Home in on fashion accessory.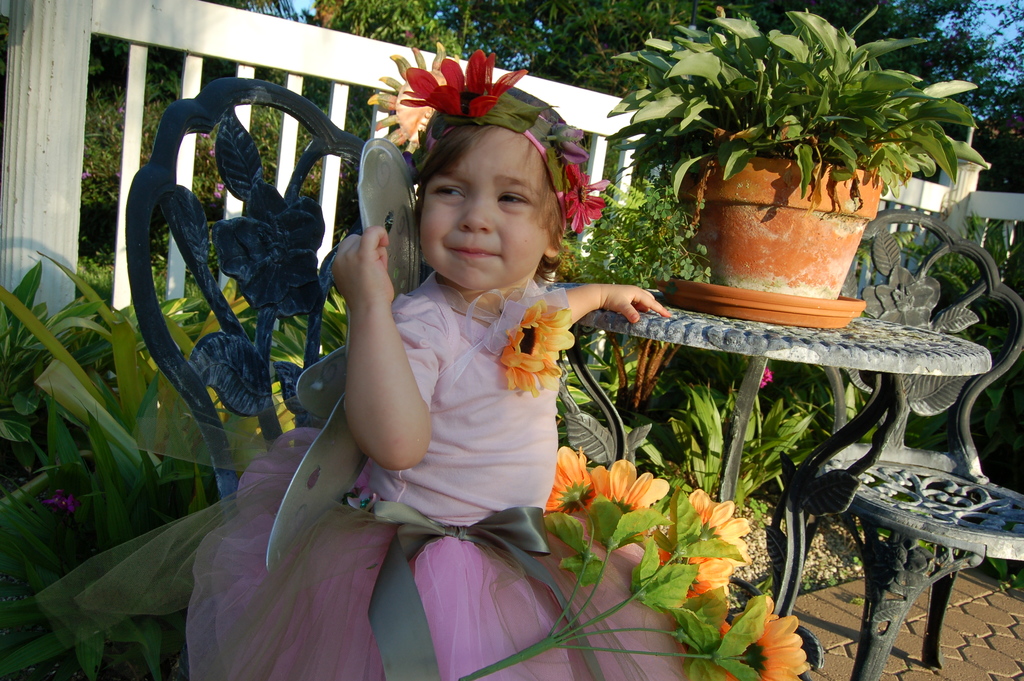
Homed in at [344,488,611,680].
